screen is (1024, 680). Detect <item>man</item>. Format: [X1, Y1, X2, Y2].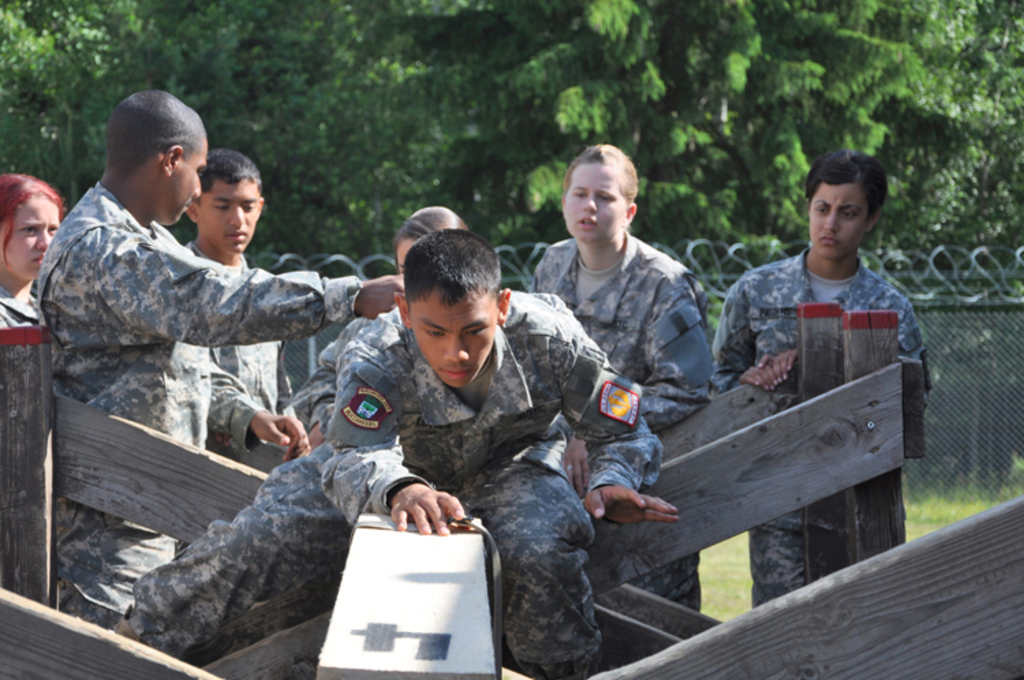
[177, 146, 307, 457].
